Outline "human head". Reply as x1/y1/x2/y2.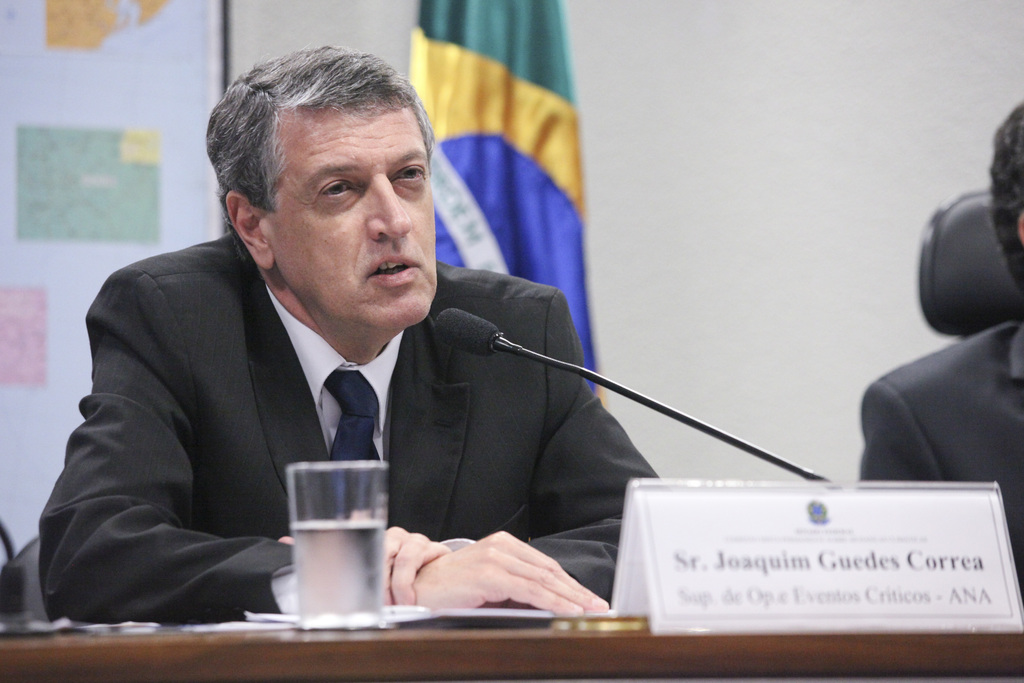
213/37/441/318.
